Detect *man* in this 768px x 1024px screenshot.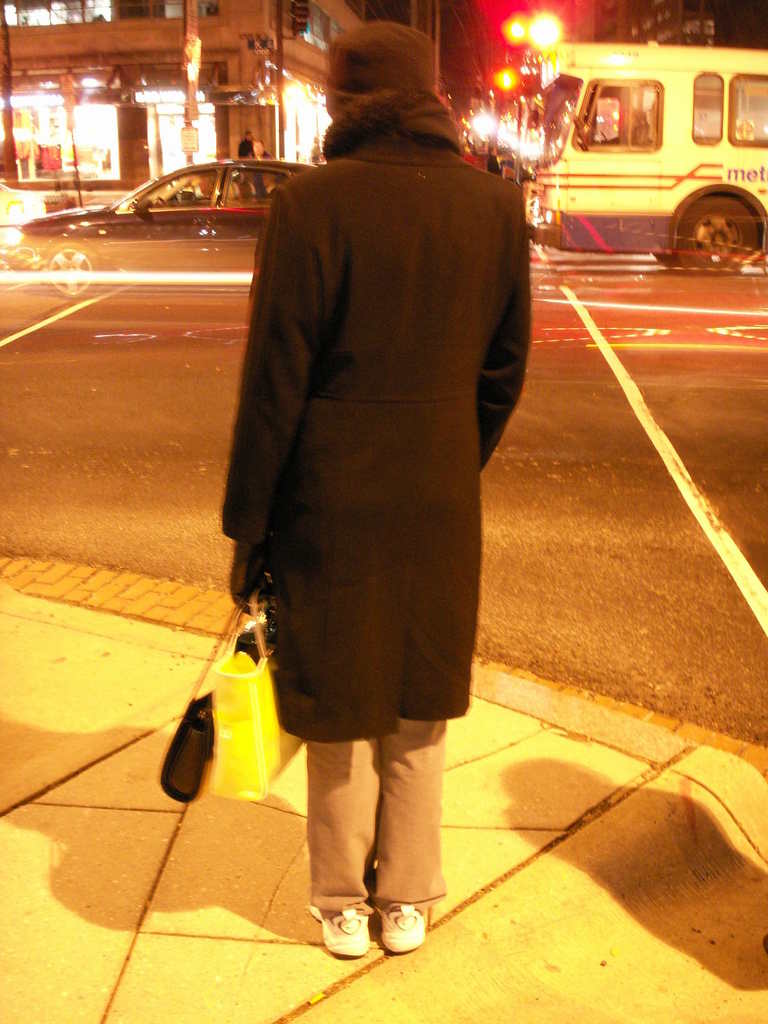
Detection: 245, 173, 280, 199.
